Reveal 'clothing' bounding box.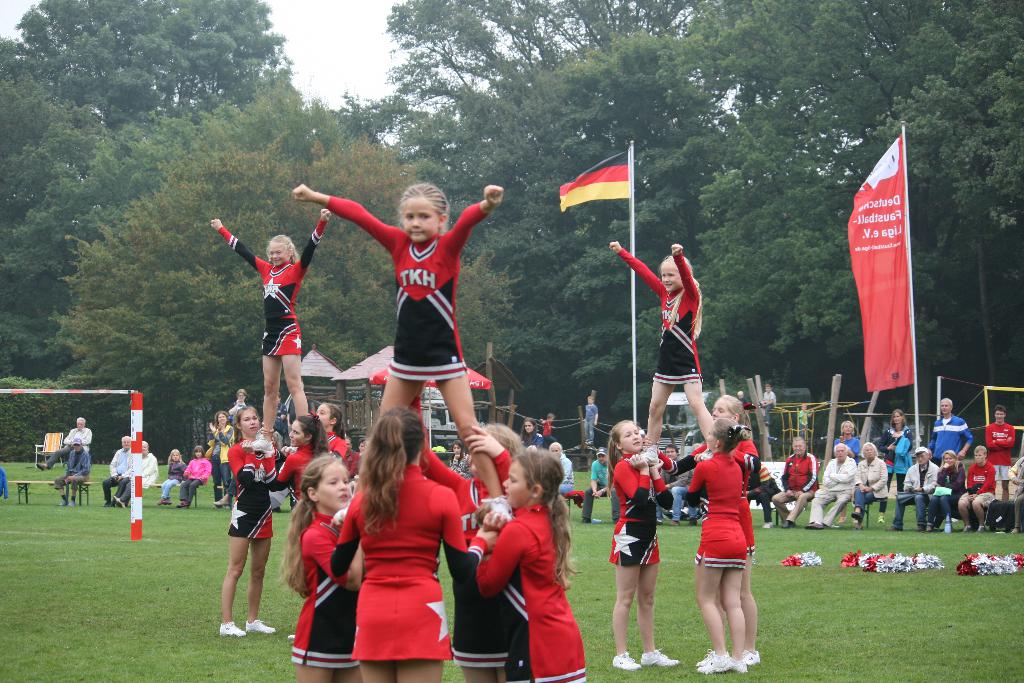
Revealed: (582,398,600,439).
